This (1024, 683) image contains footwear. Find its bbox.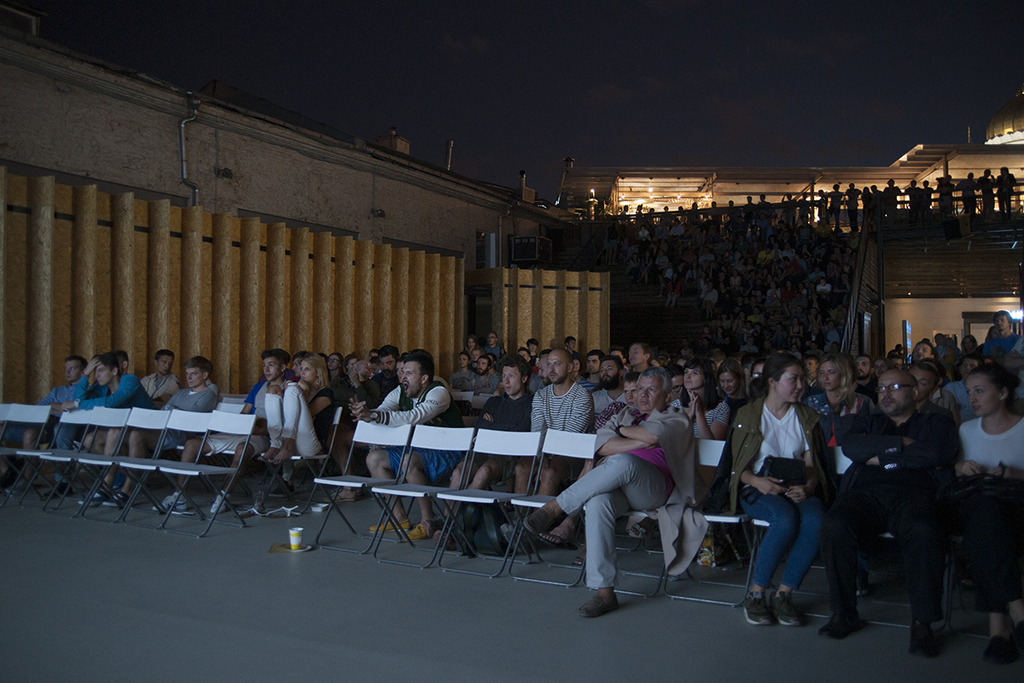
(237,504,261,518).
